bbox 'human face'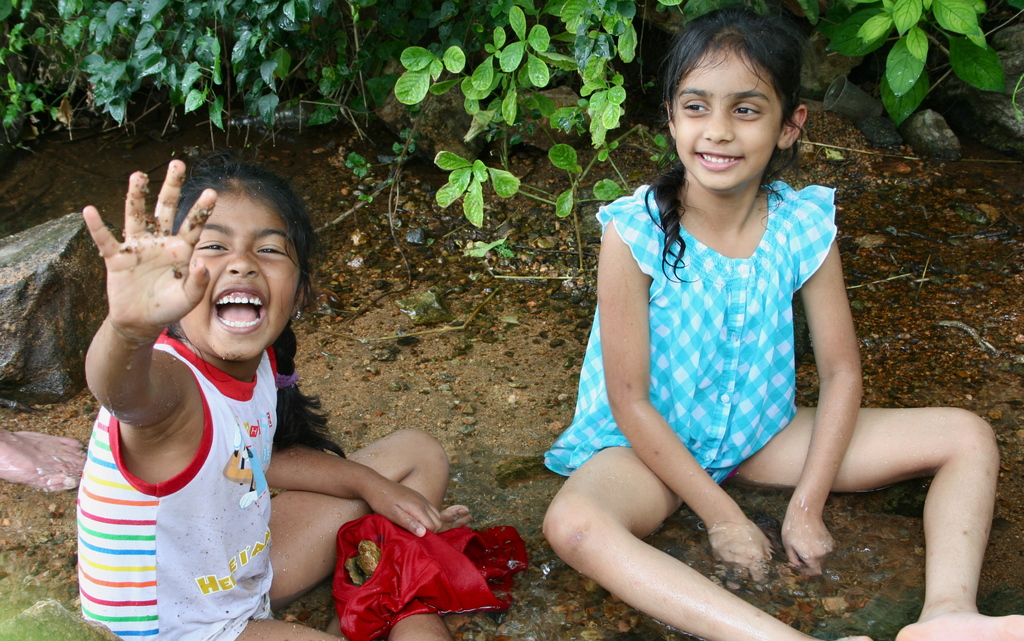
select_region(170, 194, 304, 365)
